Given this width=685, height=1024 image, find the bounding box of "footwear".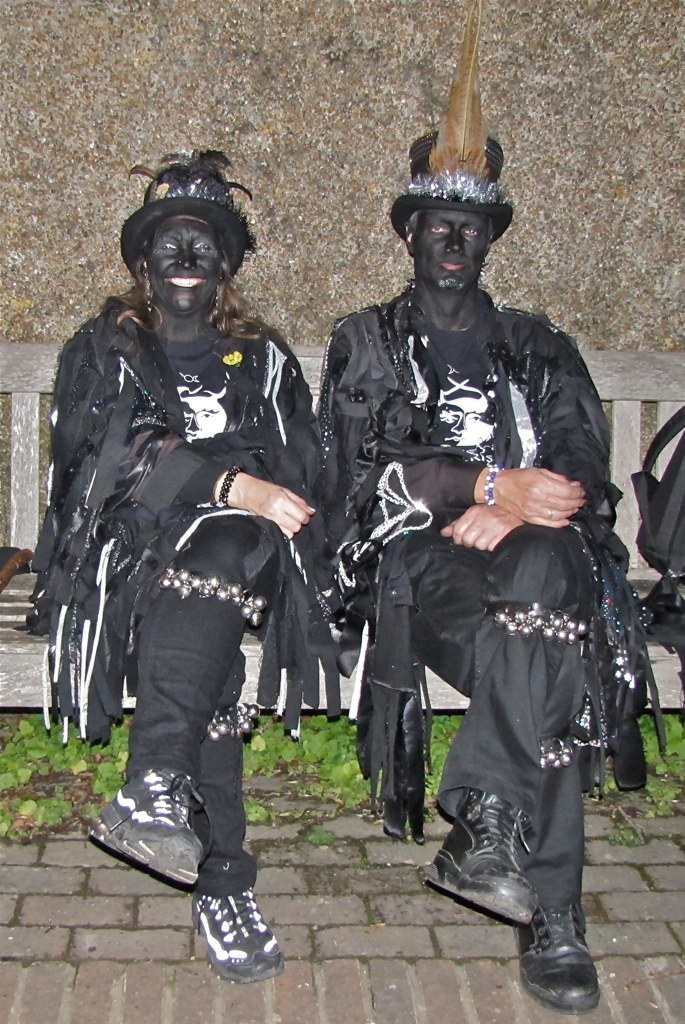
bbox=[509, 900, 601, 1023].
